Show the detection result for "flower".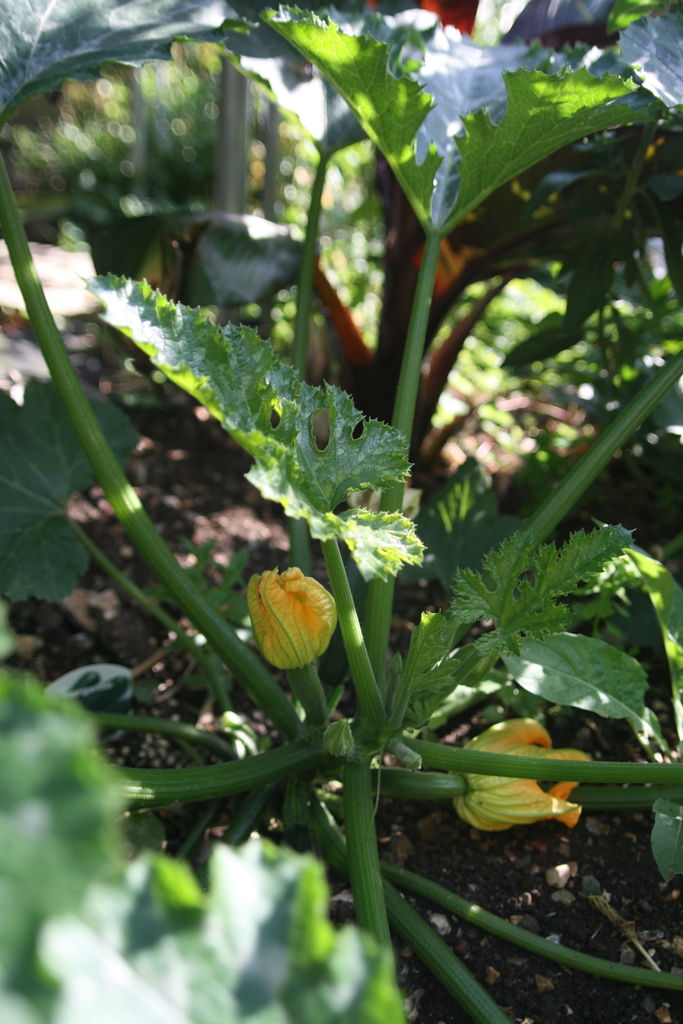
{"x1": 448, "y1": 715, "x2": 594, "y2": 836}.
